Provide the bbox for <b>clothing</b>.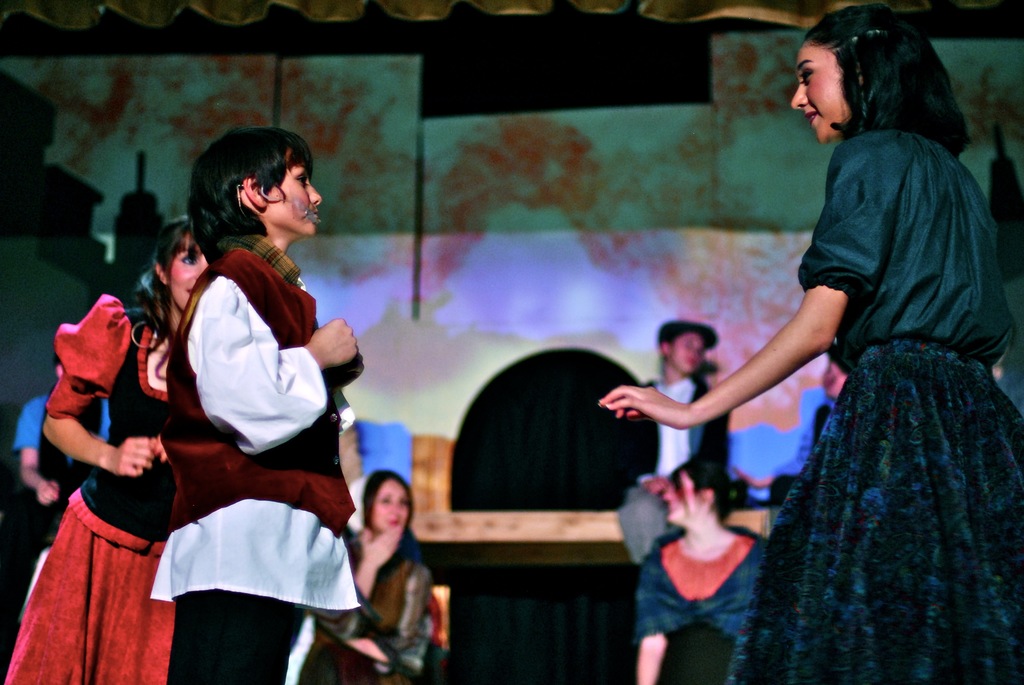
pyautogui.locateOnScreen(149, 232, 355, 684).
